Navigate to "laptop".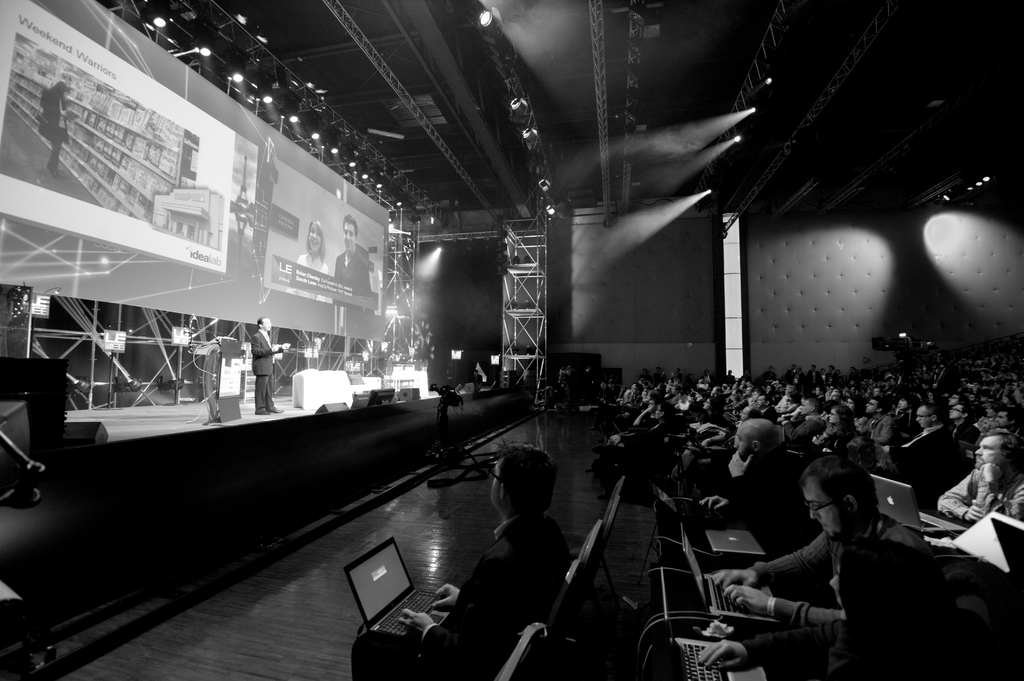
Navigation target: pyautogui.locateOnScreen(652, 480, 724, 525).
